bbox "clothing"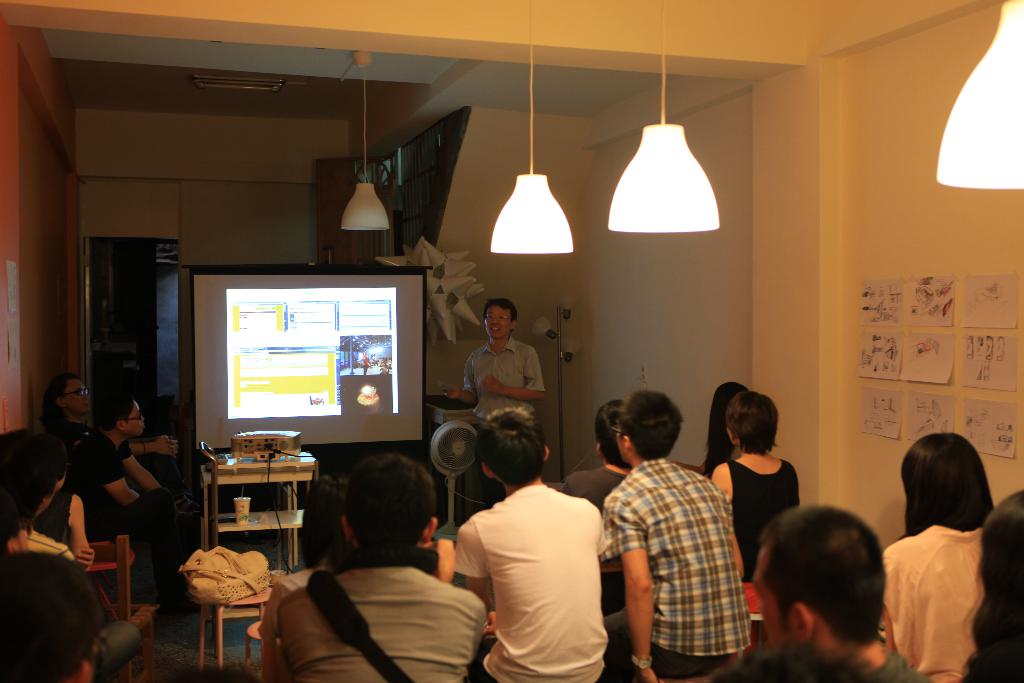
(268, 564, 317, 654)
